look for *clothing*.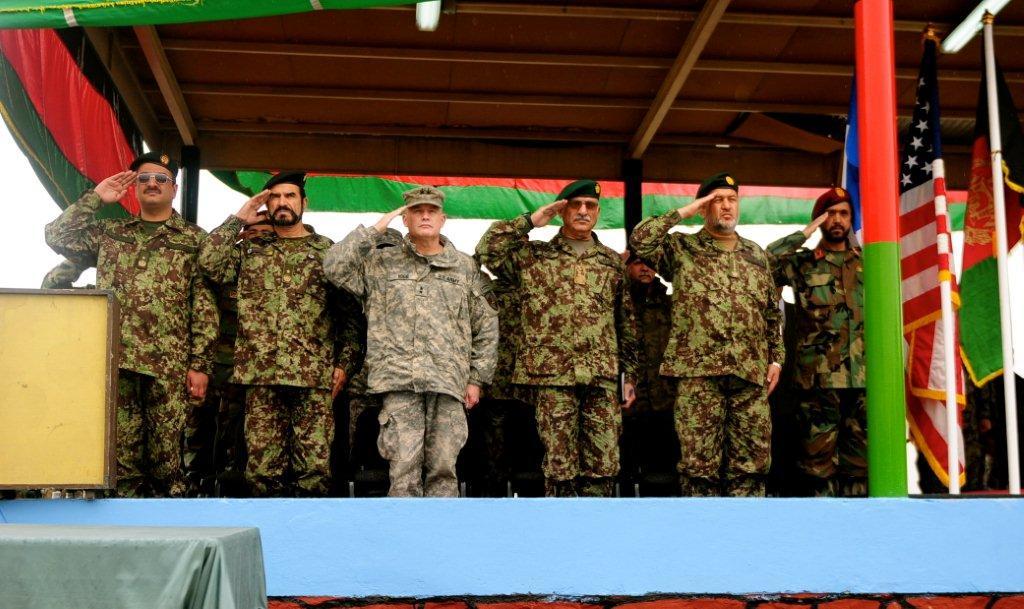
Found: {"left": 338, "top": 180, "right": 503, "bottom": 499}.
